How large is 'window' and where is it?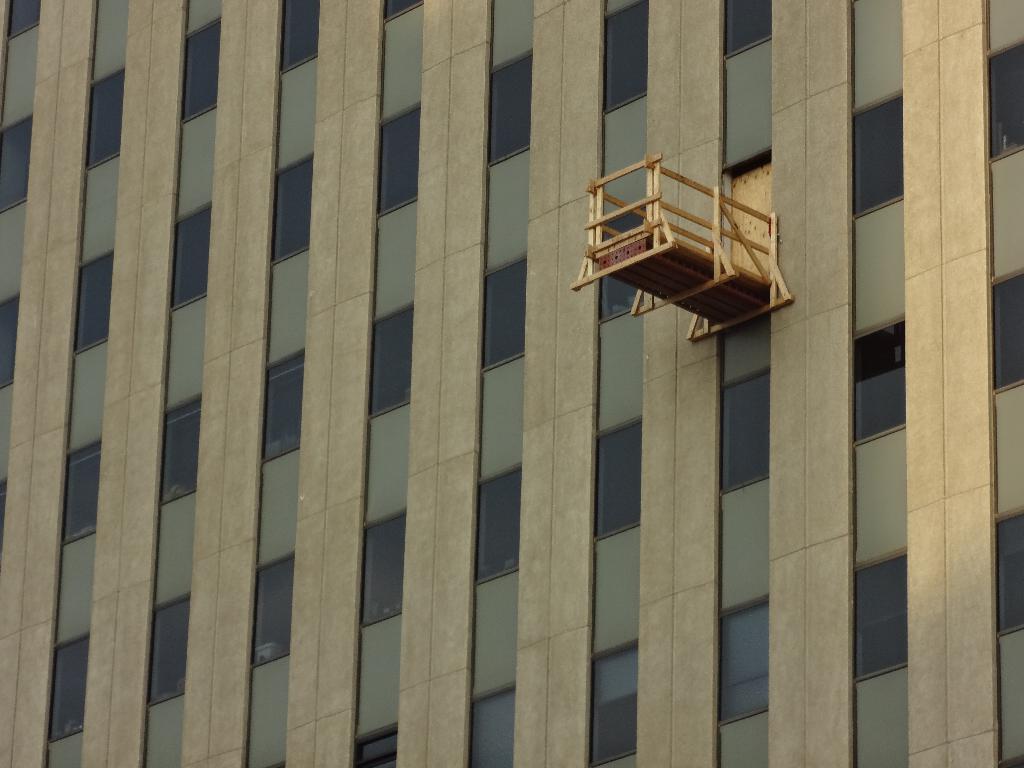
Bounding box: 483,254,530,371.
